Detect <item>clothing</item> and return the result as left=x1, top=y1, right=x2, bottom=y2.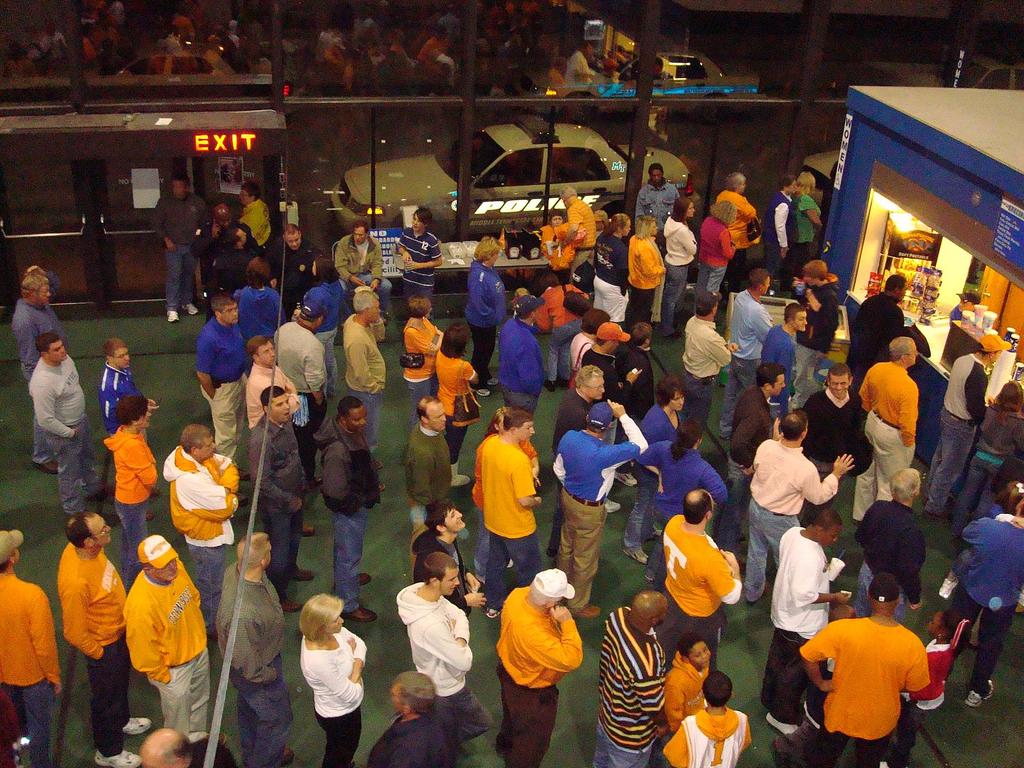
left=417, top=38, right=452, bottom=67.
